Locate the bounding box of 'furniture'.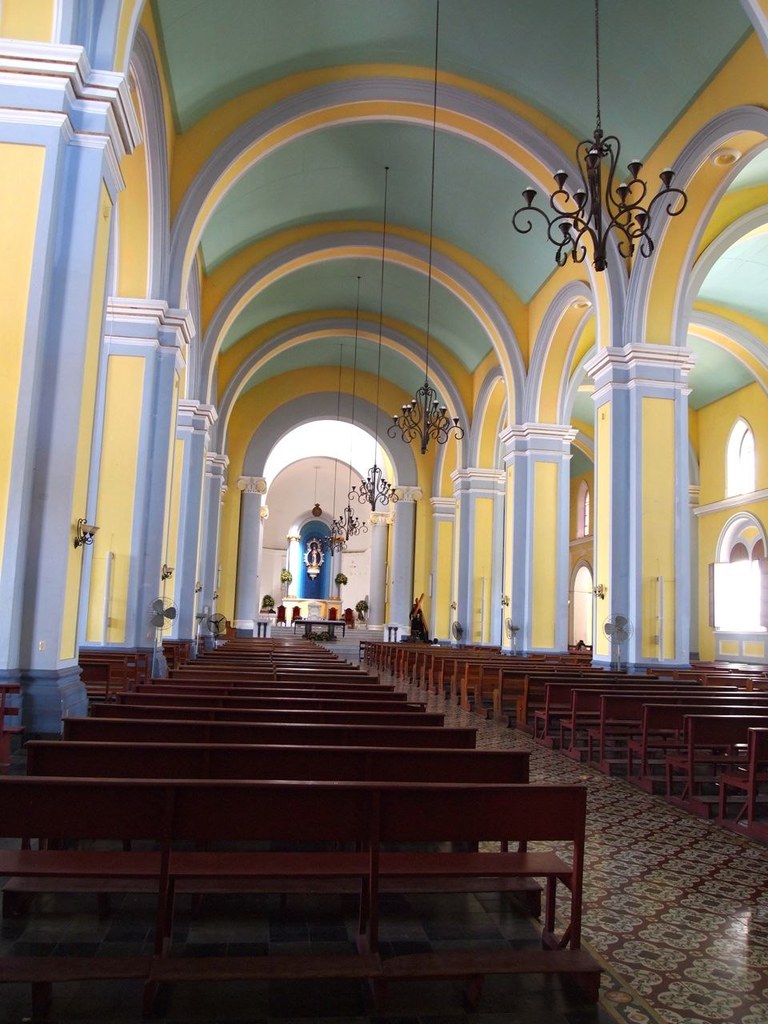
Bounding box: [290, 605, 302, 626].
